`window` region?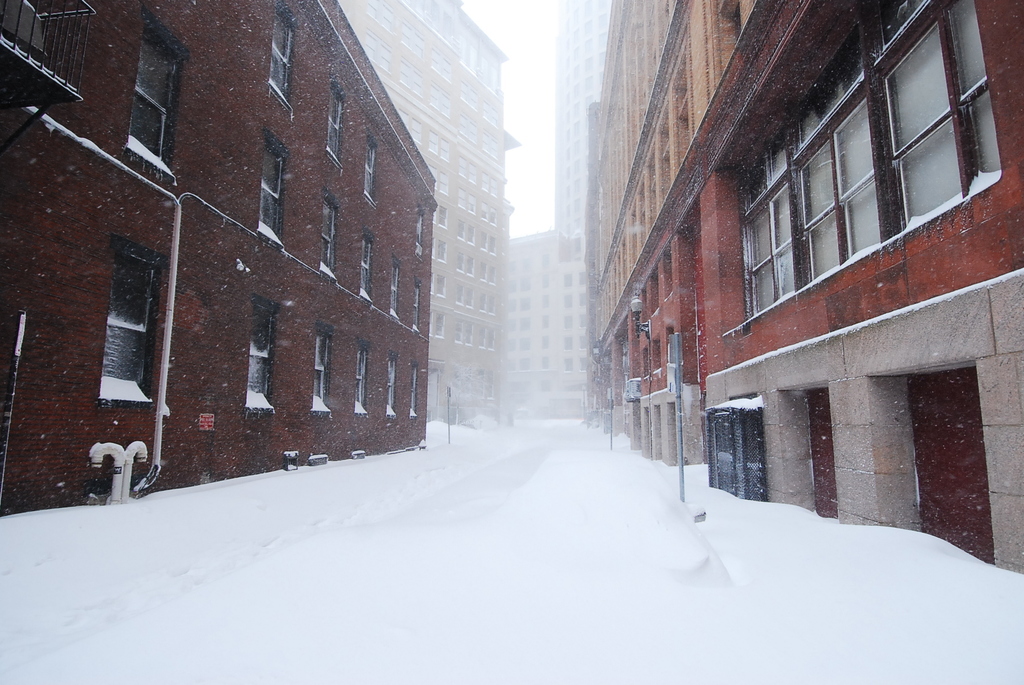
pyautogui.locateOnScreen(320, 200, 332, 269)
